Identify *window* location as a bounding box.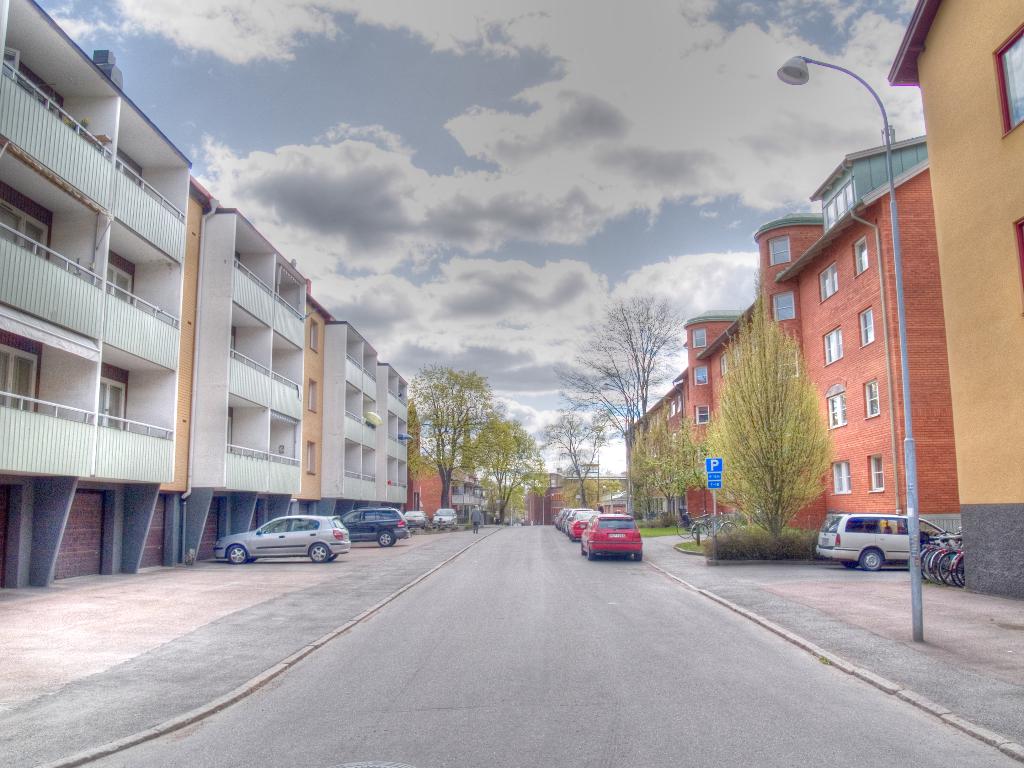
bbox=(813, 260, 842, 304).
